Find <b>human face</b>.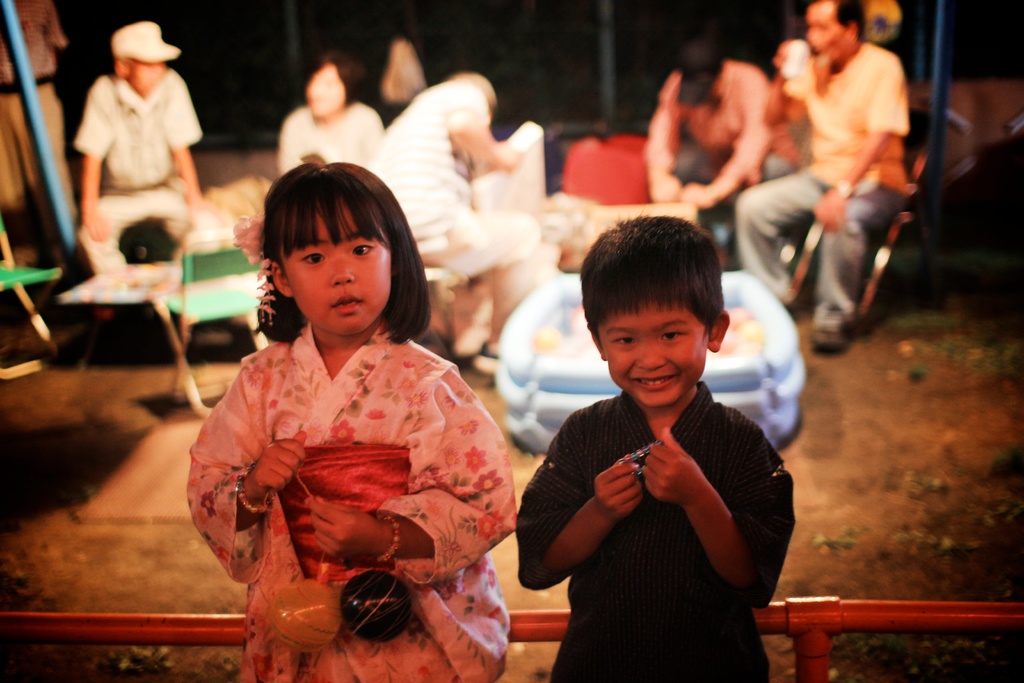
rect(802, 4, 840, 53).
